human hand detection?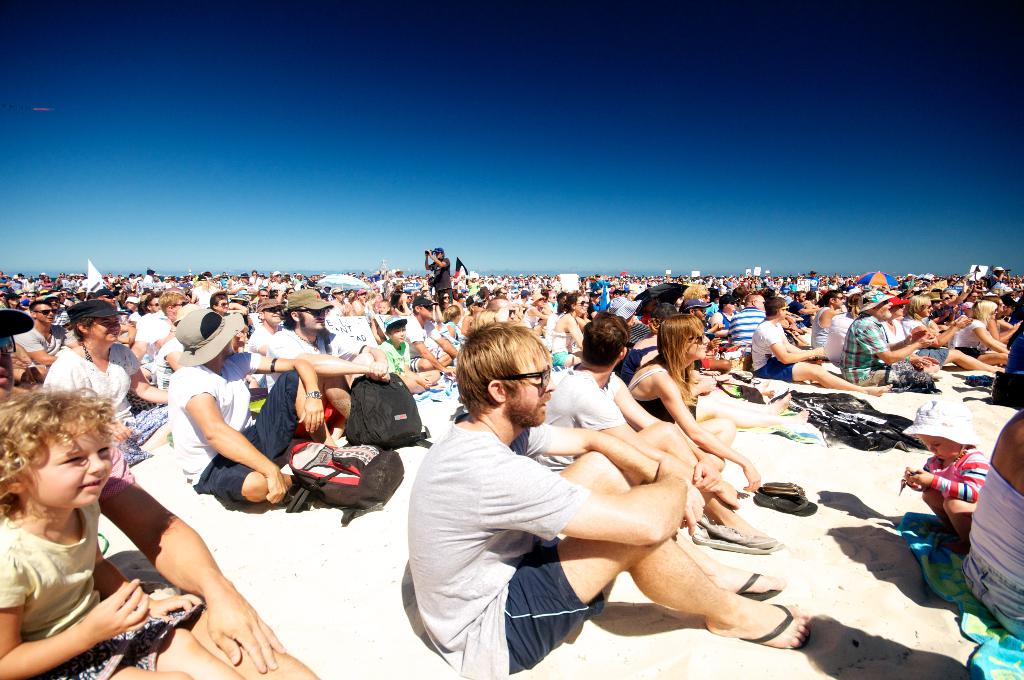
box=[369, 361, 387, 375]
